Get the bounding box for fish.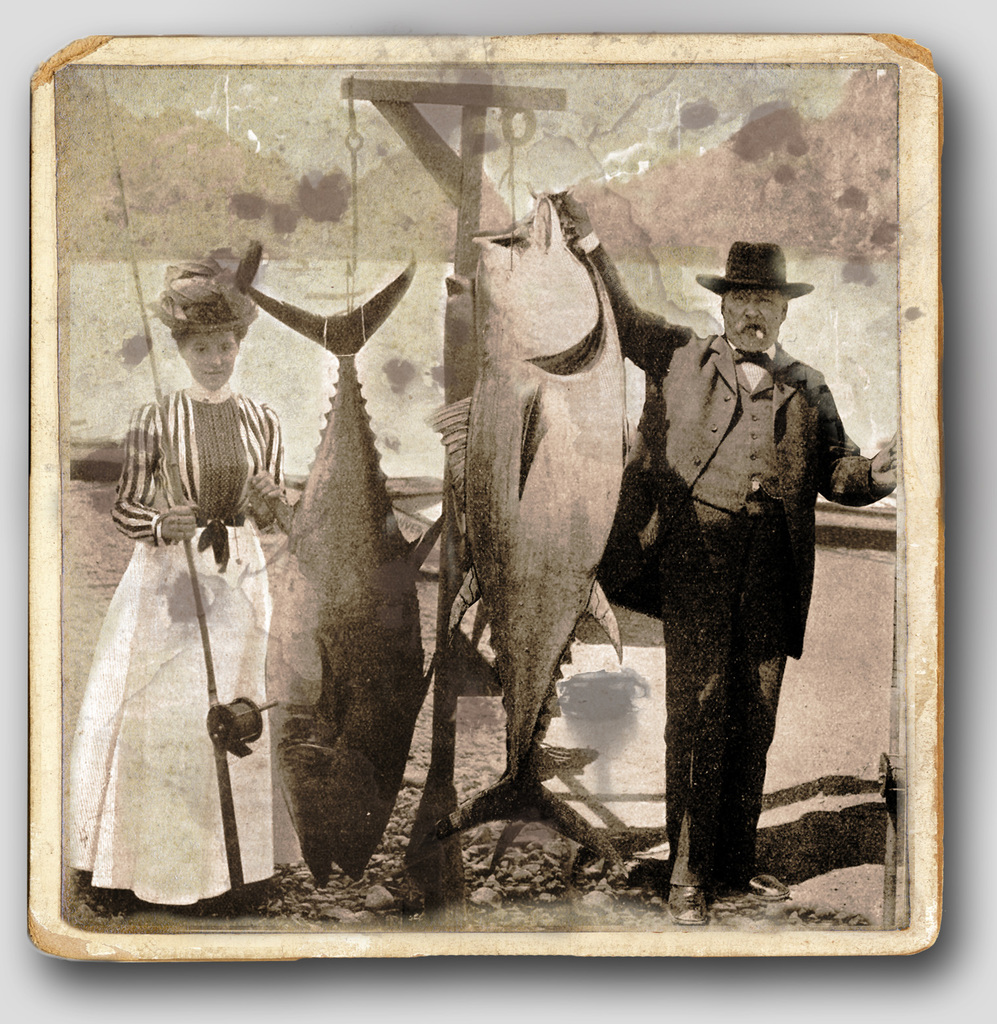
box(227, 286, 462, 870).
